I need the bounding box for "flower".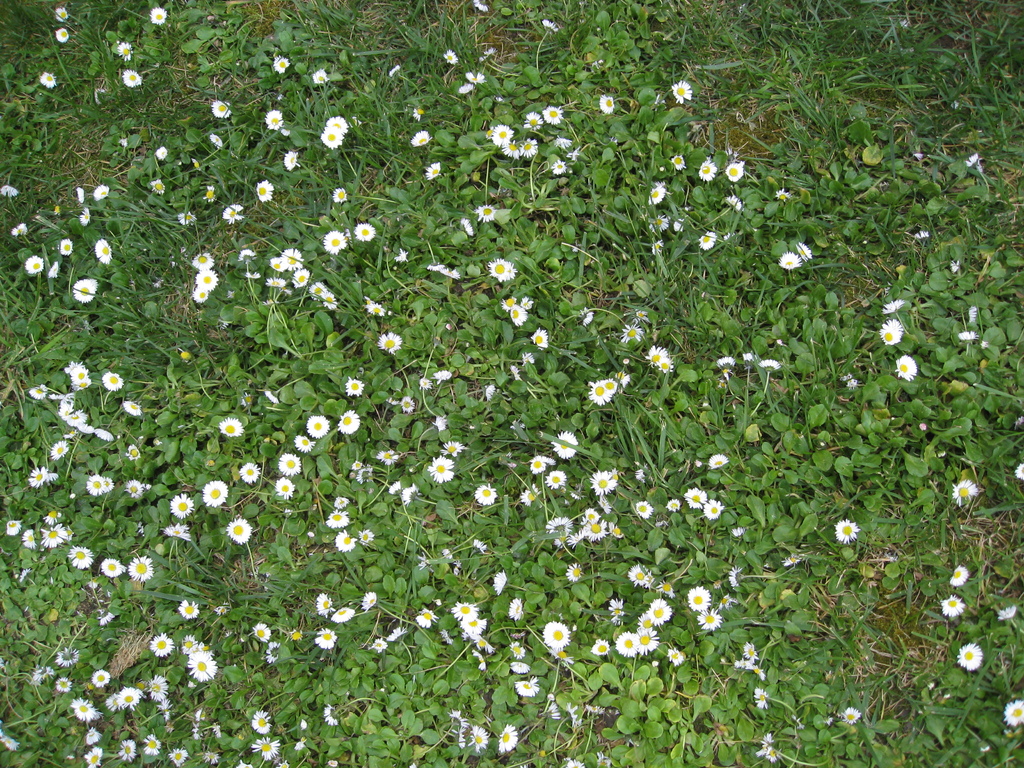
Here it is: bbox=[263, 273, 286, 289].
